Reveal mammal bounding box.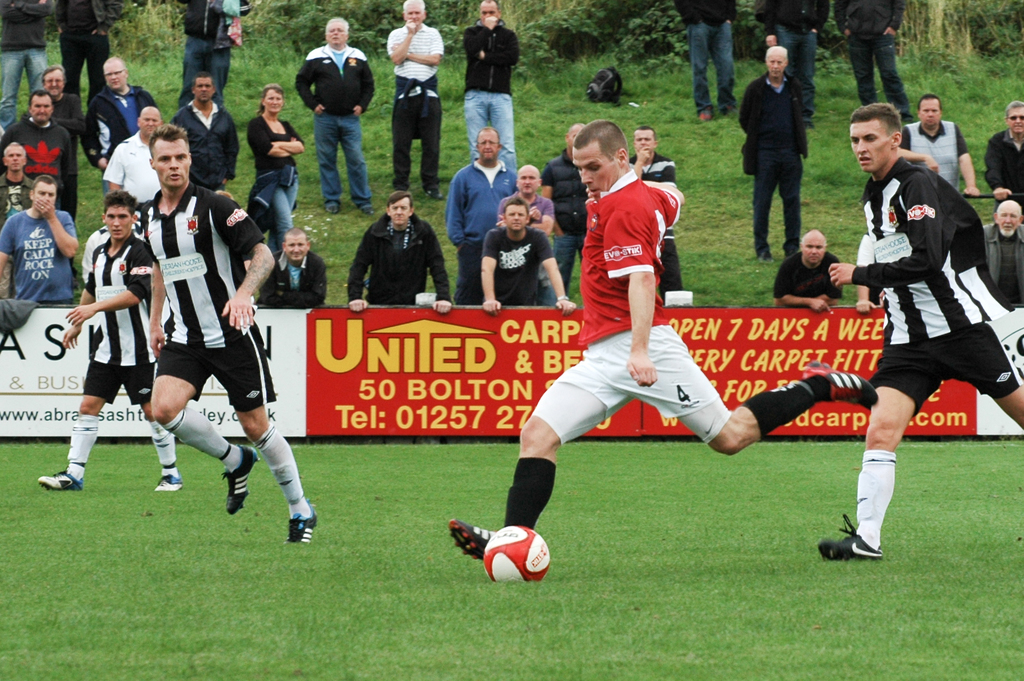
Revealed: (x1=33, y1=193, x2=184, y2=493).
